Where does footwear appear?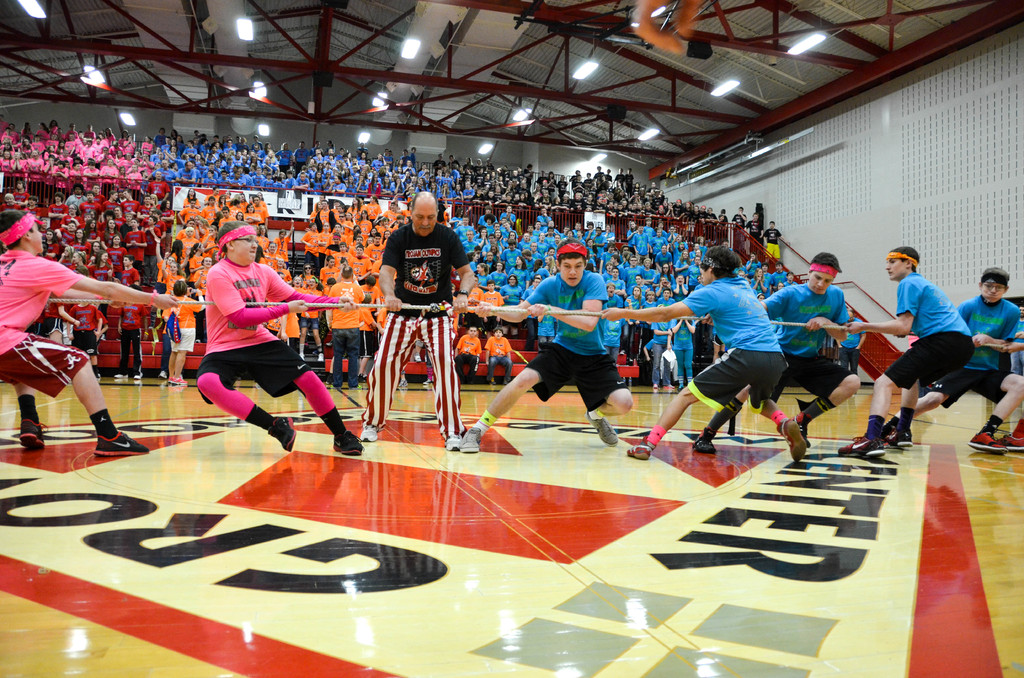
Appears at bbox(360, 424, 380, 440).
